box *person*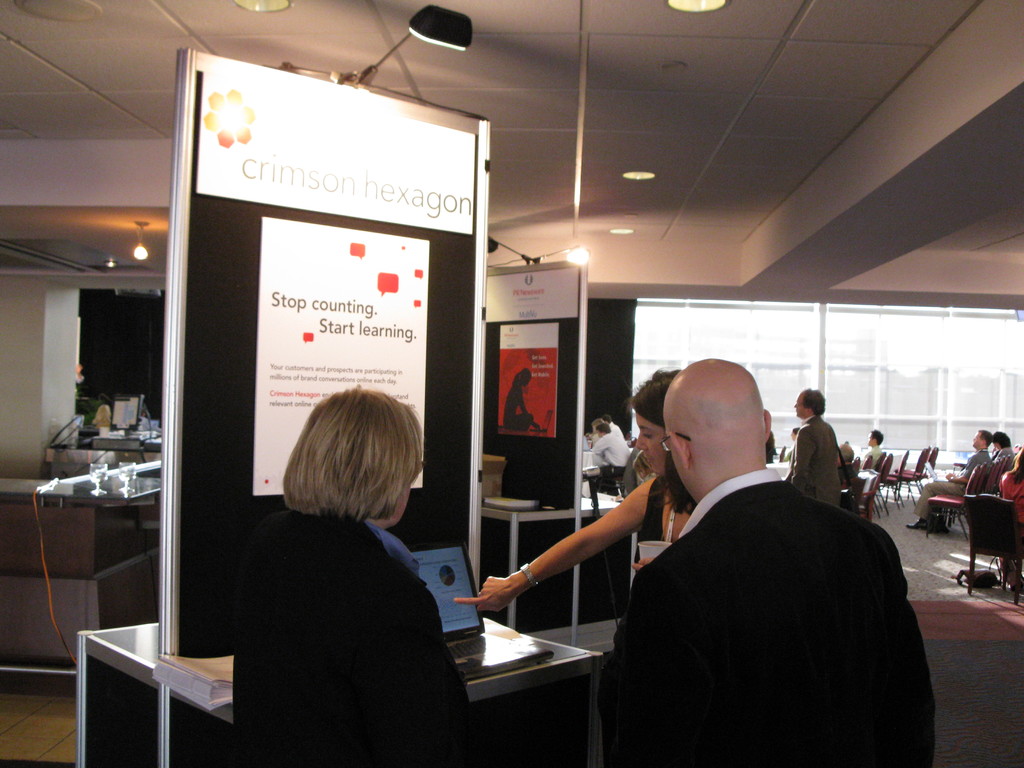
region(986, 429, 1016, 484)
